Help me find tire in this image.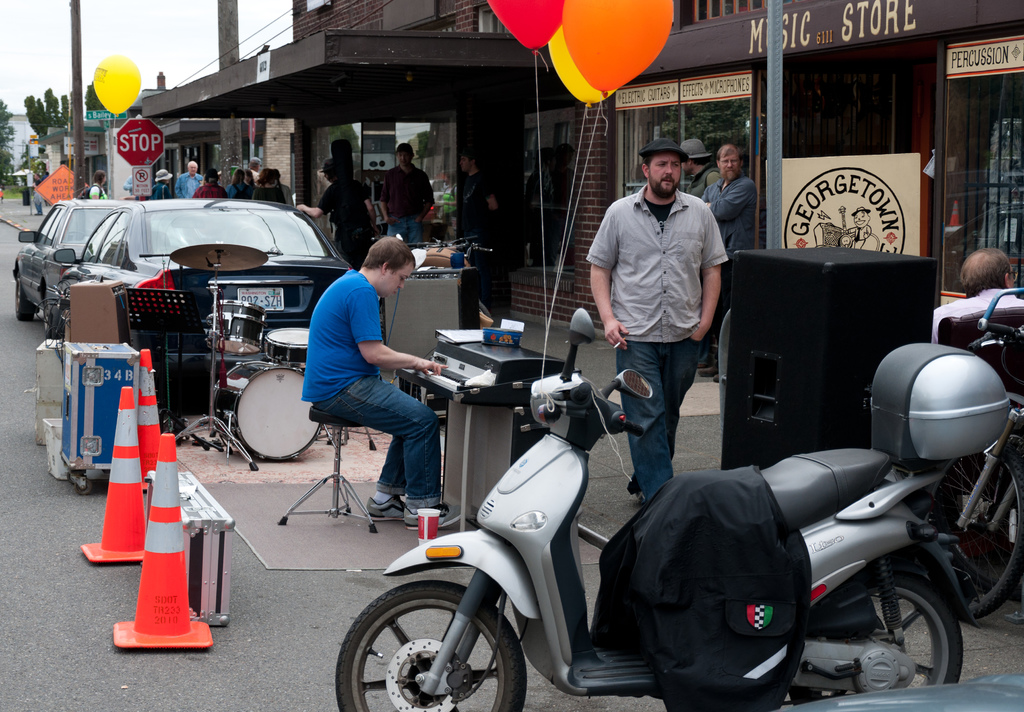
Found it: 774,551,967,704.
